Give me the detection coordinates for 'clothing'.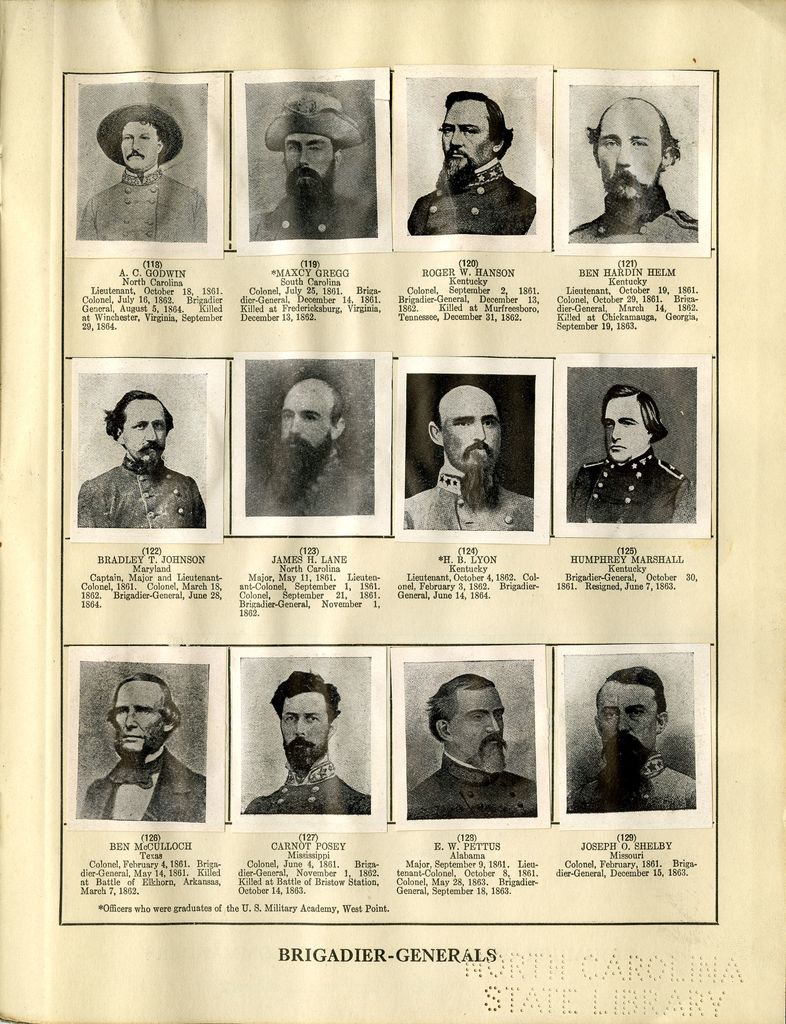
(79, 459, 208, 527).
